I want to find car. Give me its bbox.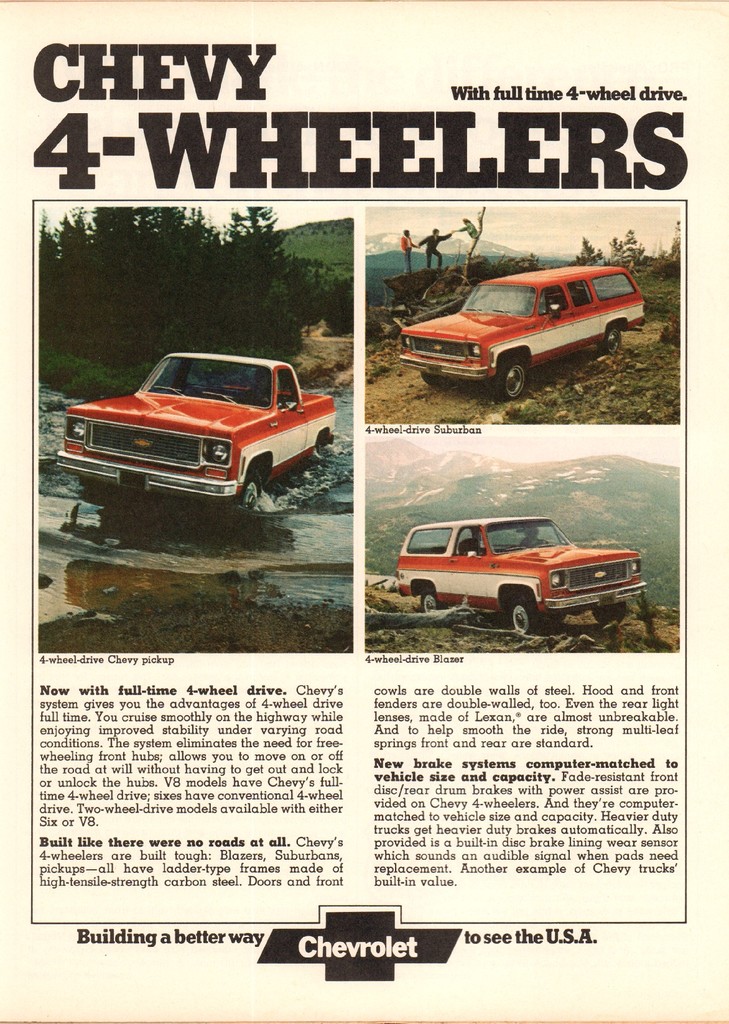
x1=397 y1=519 x2=647 y2=640.
